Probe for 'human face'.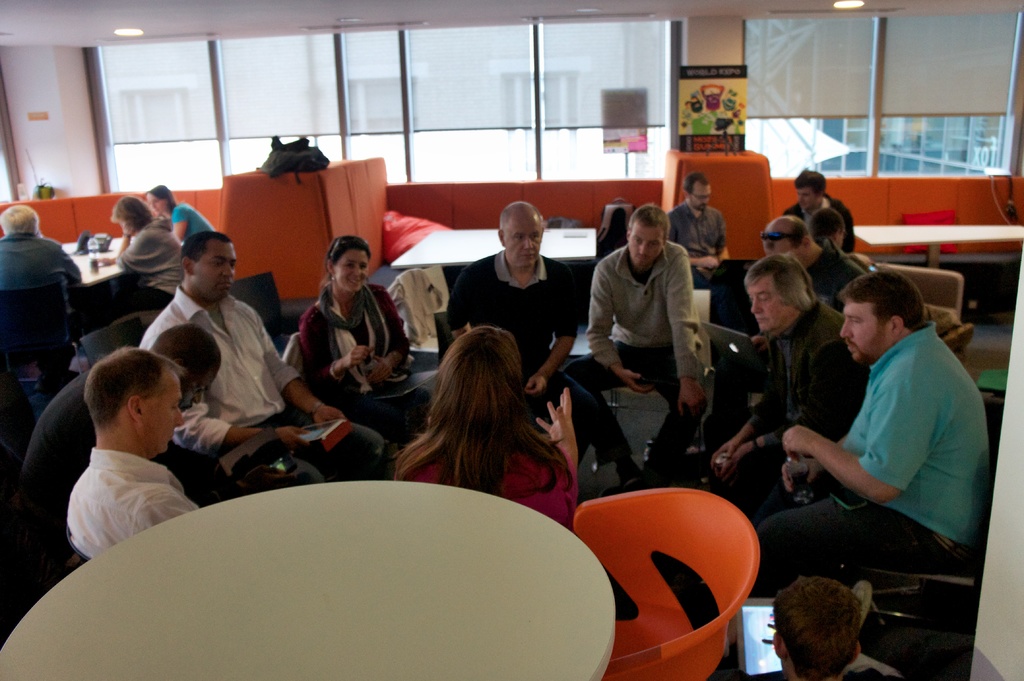
Probe result: 193/238/238/293.
